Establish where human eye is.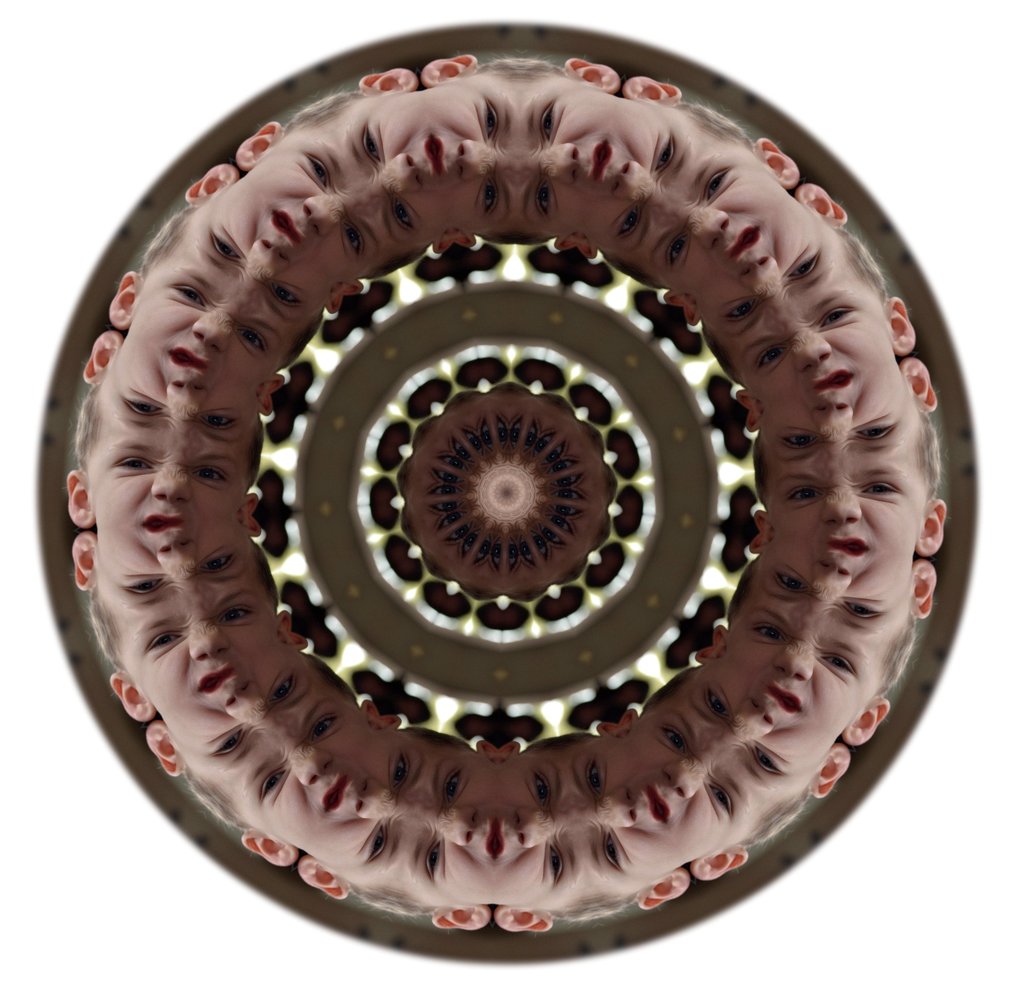
Established at box(144, 633, 183, 653).
